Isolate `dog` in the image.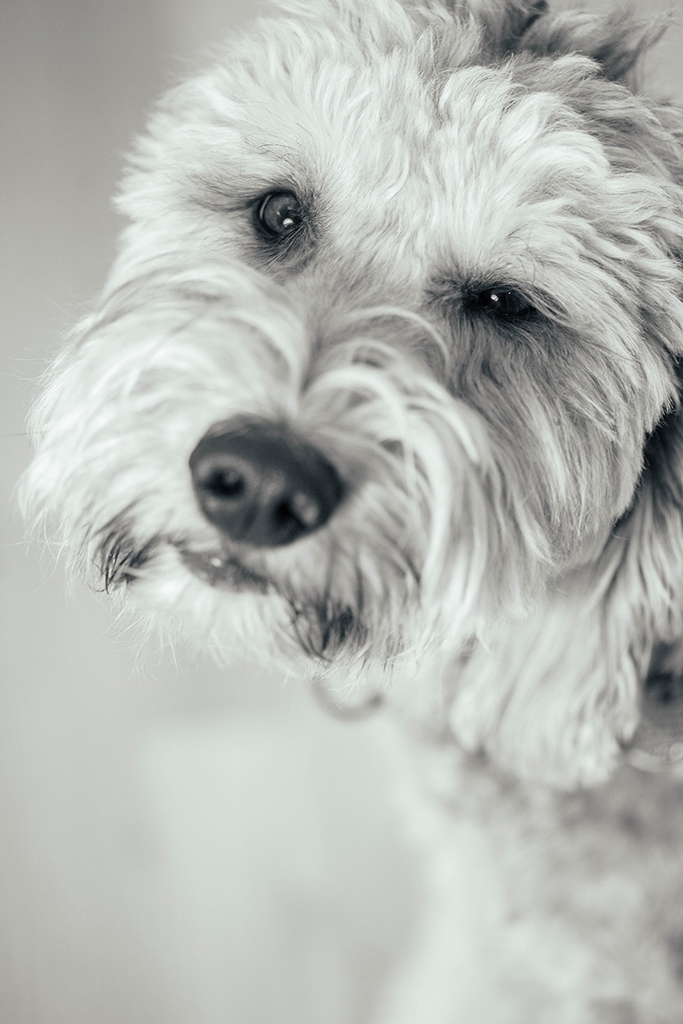
Isolated region: [9, 0, 682, 1023].
